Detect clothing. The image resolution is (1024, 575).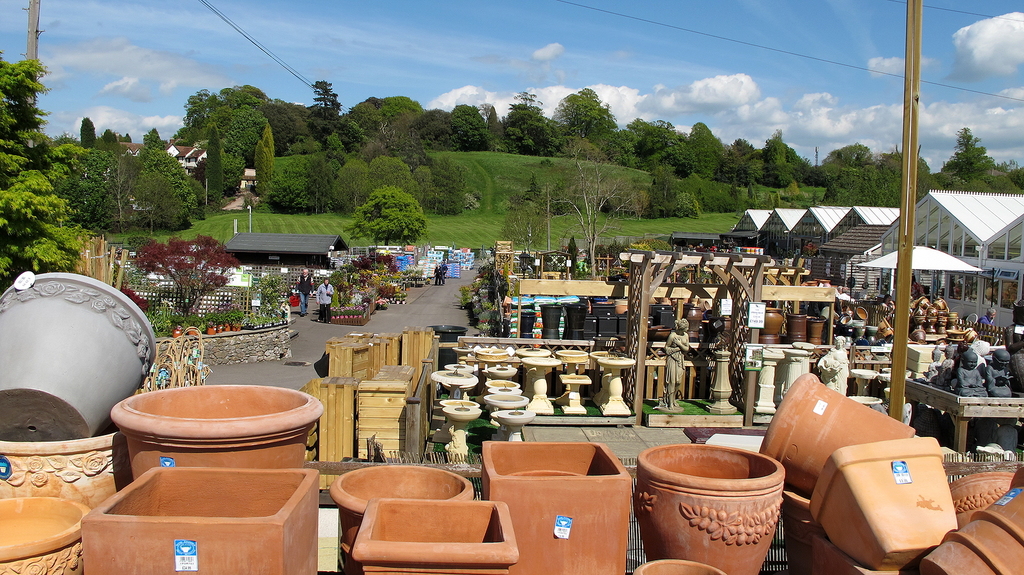
x1=435, y1=266, x2=442, y2=285.
